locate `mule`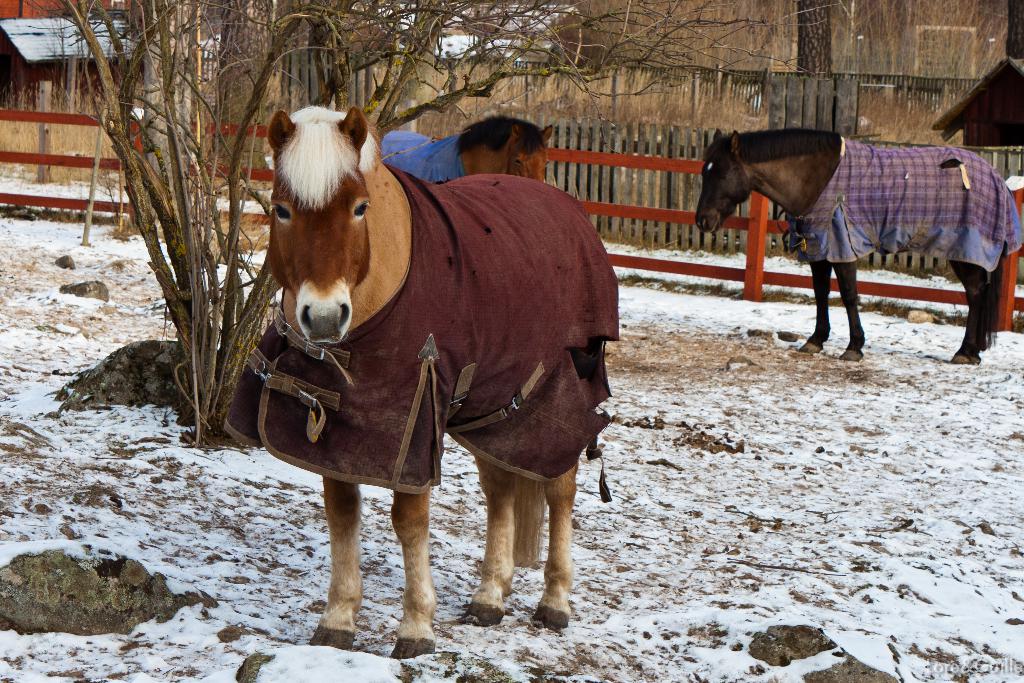
bbox(691, 128, 1023, 368)
